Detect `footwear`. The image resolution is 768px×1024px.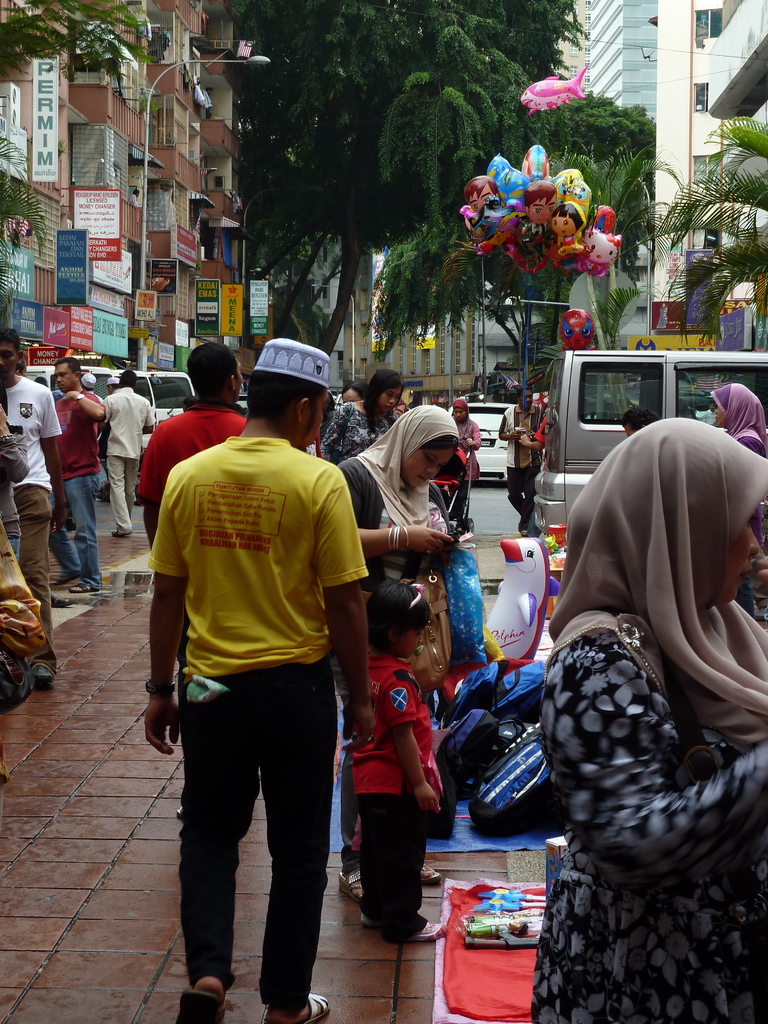
{"left": 341, "top": 877, "right": 374, "bottom": 900}.
